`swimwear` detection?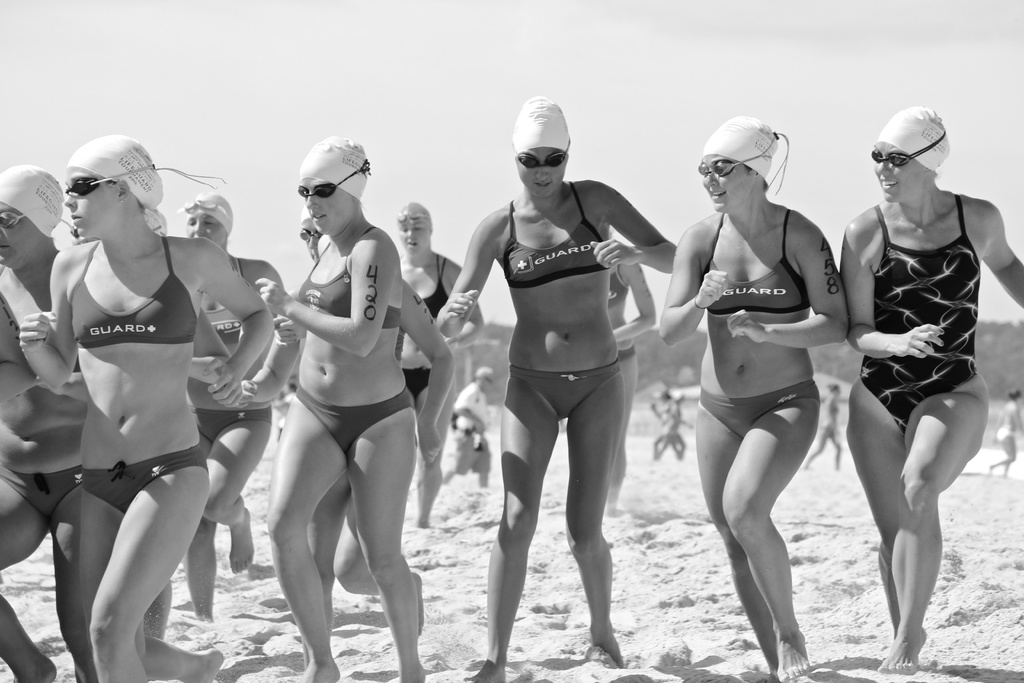
(left=294, top=227, right=404, bottom=334)
